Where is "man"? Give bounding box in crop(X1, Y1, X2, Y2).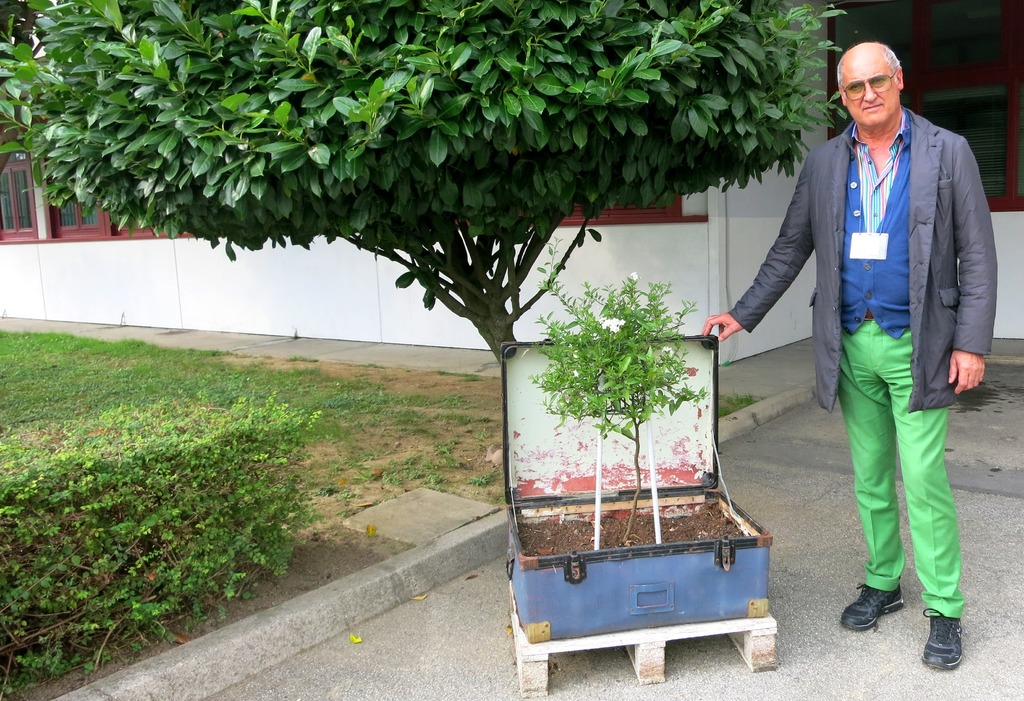
crop(742, 45, 991, 637).
